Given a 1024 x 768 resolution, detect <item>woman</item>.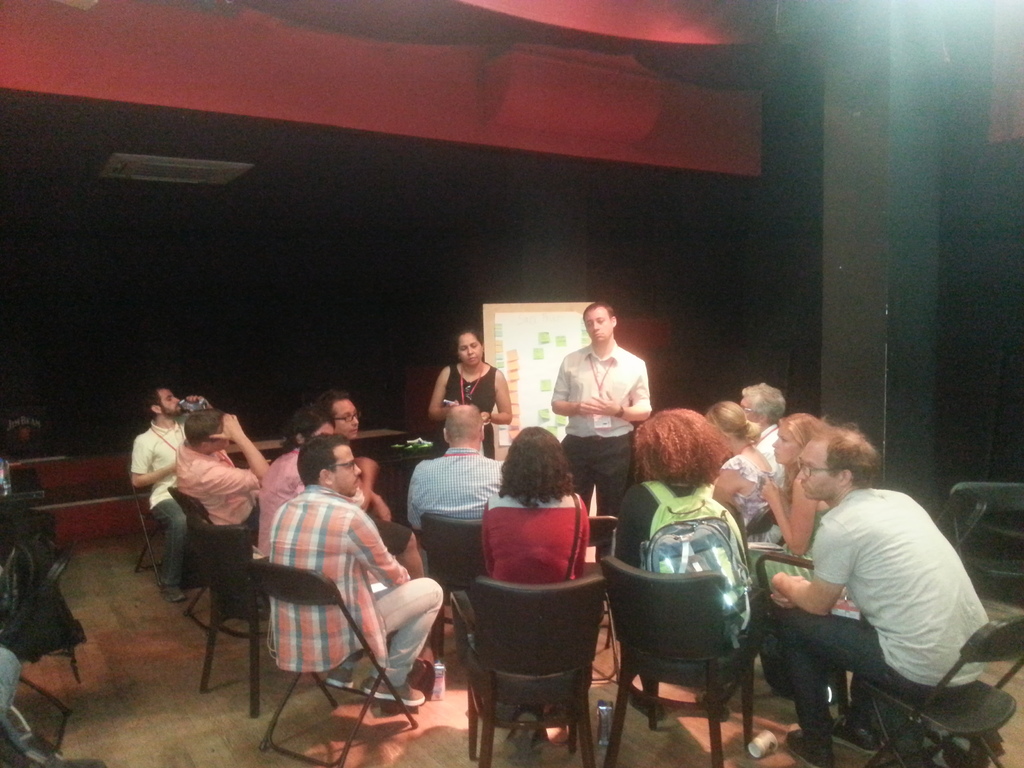
<region>474, 422, 594, 584</region>.
